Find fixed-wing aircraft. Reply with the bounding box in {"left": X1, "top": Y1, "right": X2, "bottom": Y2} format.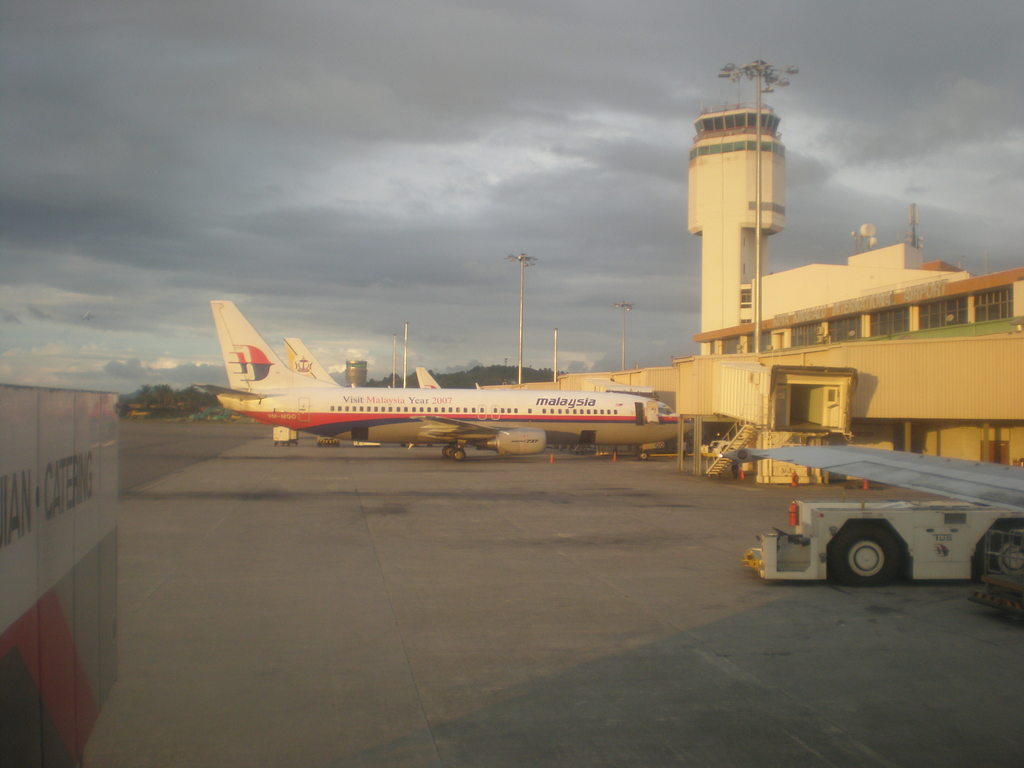
{"left": 284, "top": 337, "right": 348, "bottom": 388}.
